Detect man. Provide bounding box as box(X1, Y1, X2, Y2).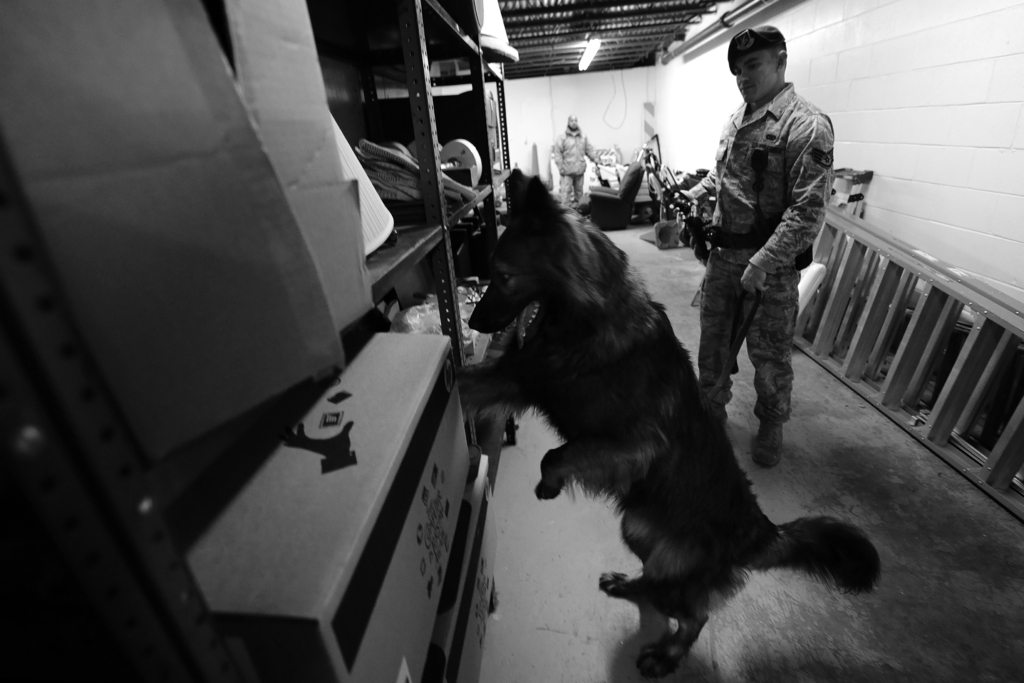
box(554, 108, 601, 209).
